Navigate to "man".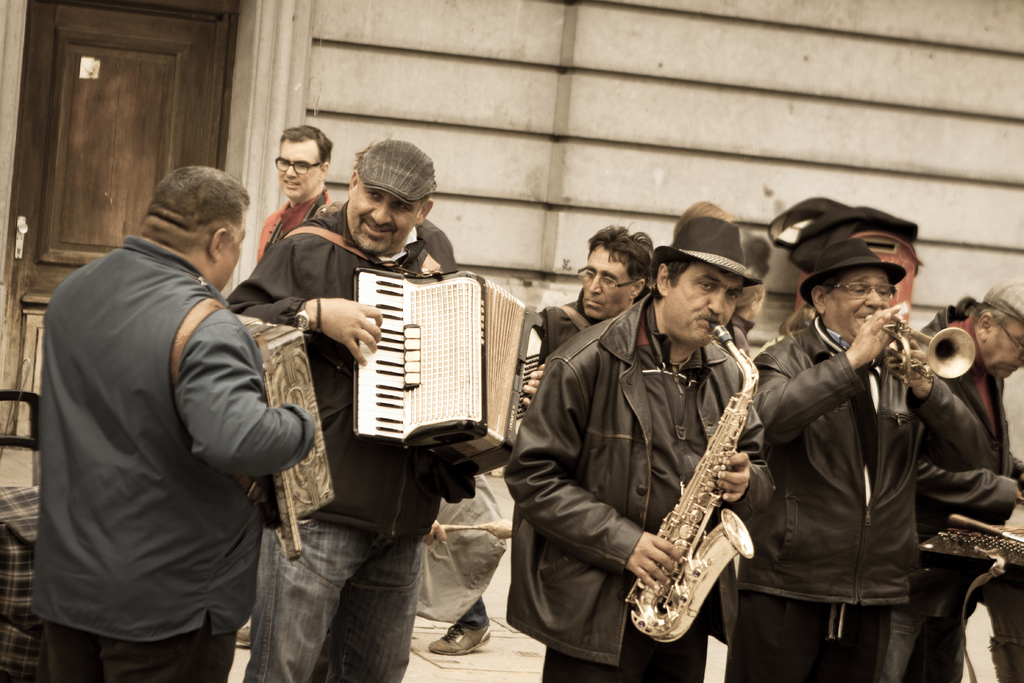
Navigation target: 531 226 664 357.
